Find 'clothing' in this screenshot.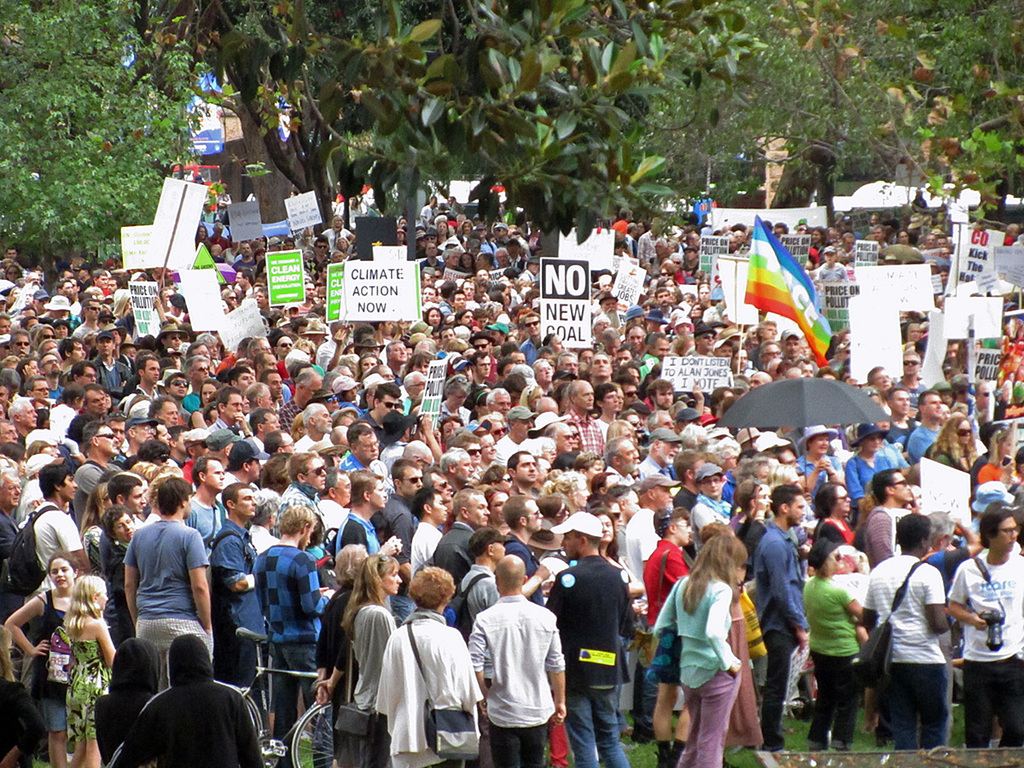
The bounding box for 'clothing' is bbox(941, 556, 1023, 751).
